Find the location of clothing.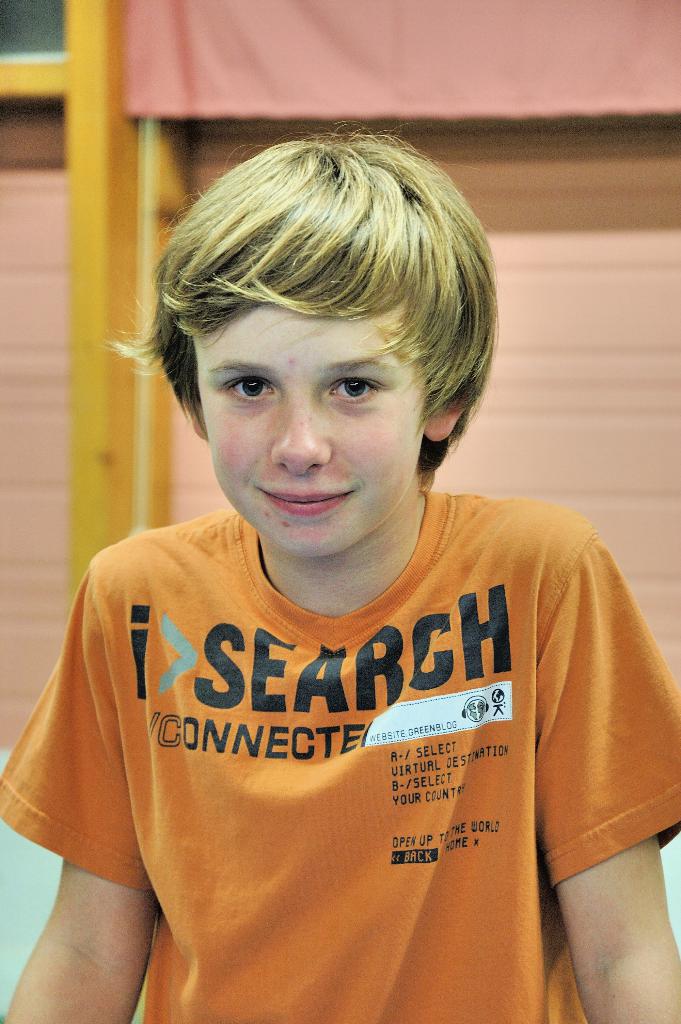
Location: 0:479:680:1023.
